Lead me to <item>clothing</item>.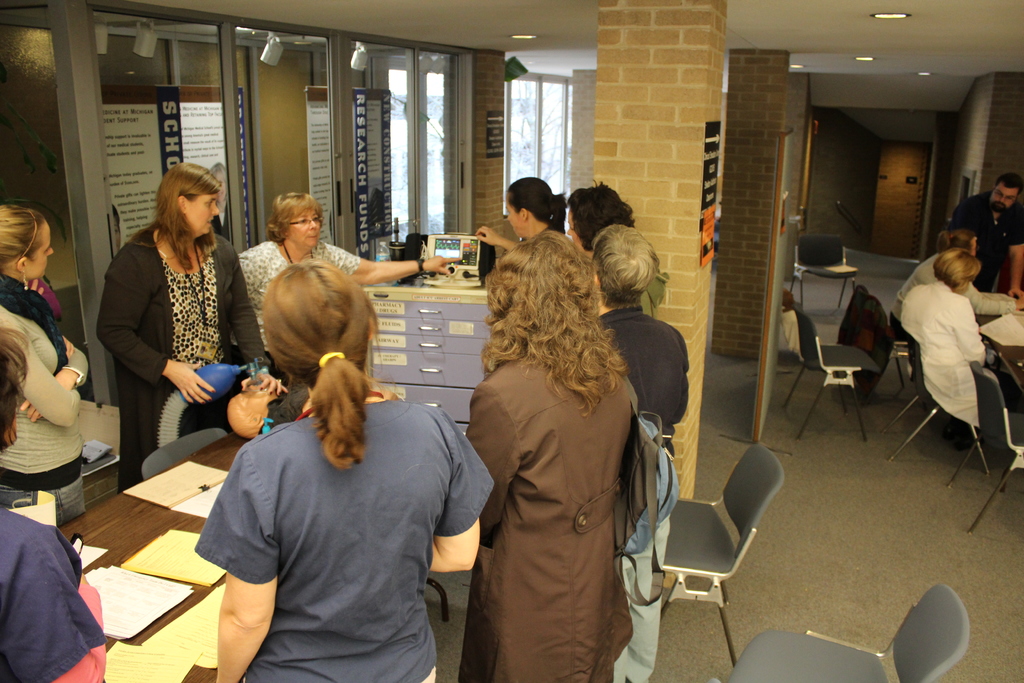
Lead to pyautogui.locateOnScreen(99, 222, 269, 489).
